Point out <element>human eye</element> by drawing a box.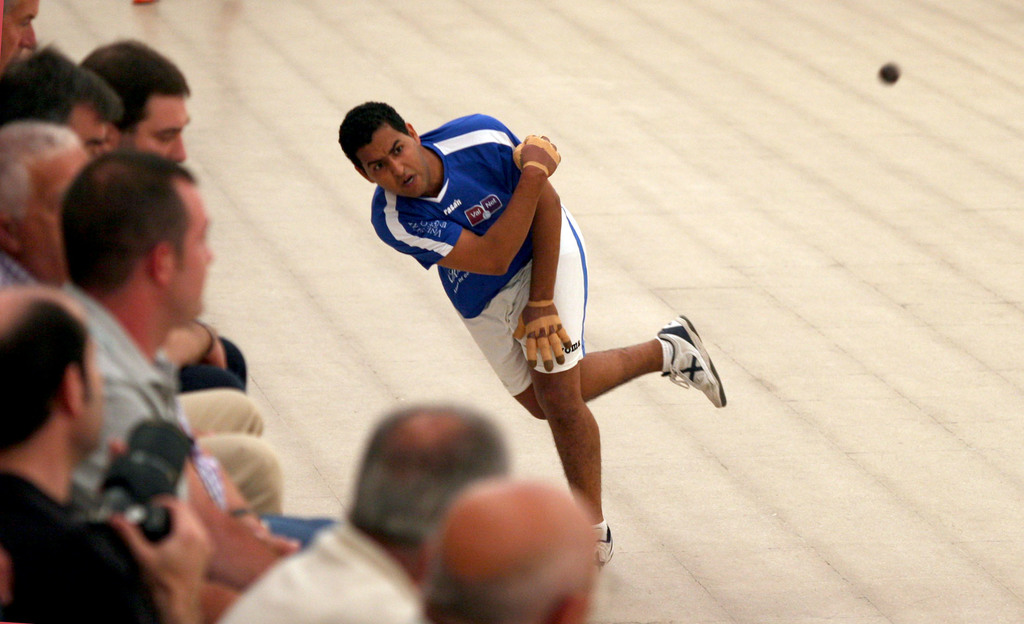
(369,163,383,172).
